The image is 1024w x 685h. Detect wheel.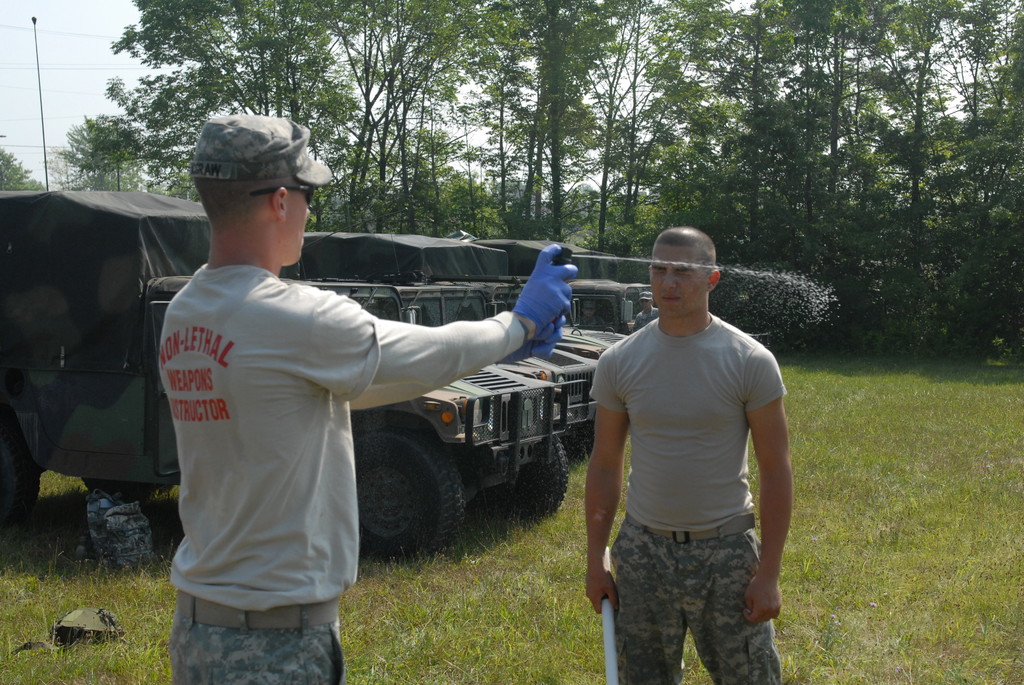
Detection: [x1=568, y1=420, x2=596, y2=461].
